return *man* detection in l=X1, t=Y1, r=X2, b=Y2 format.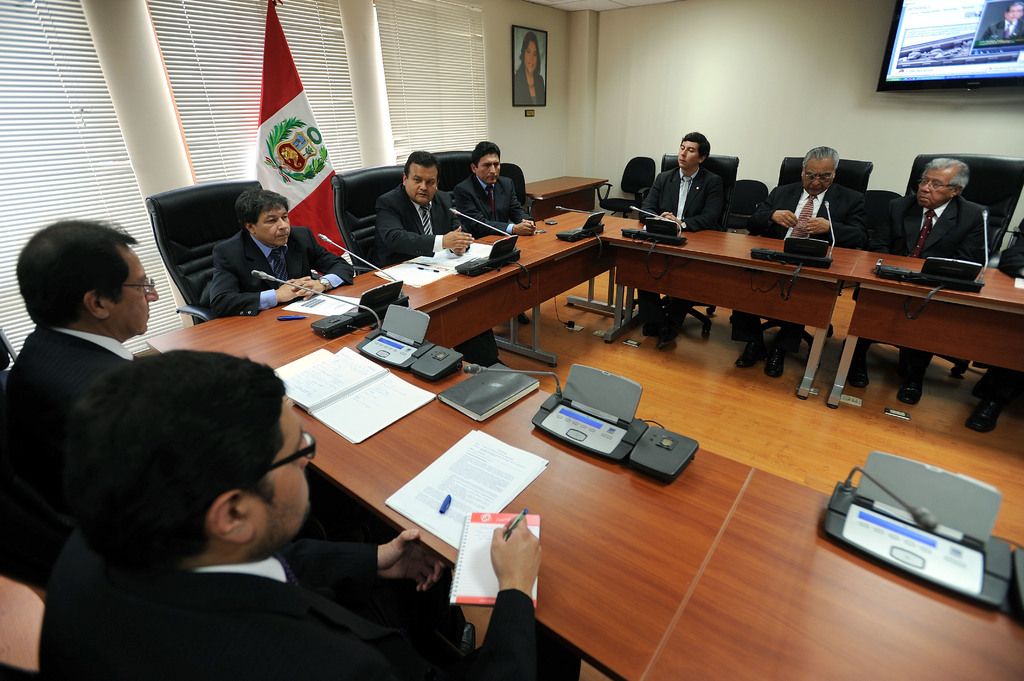
l=372, t=150, r=475, b=256.
